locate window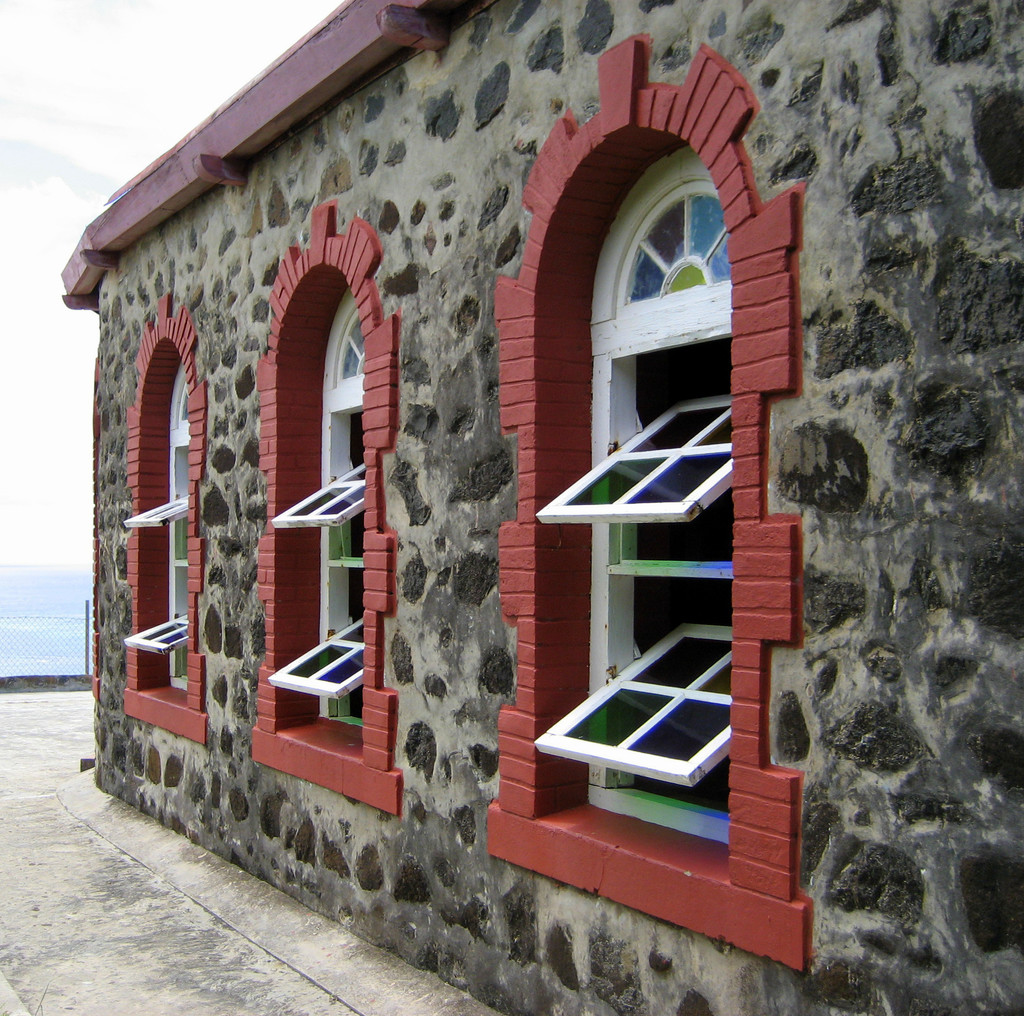
l=533, t=118, r=787, b=876
